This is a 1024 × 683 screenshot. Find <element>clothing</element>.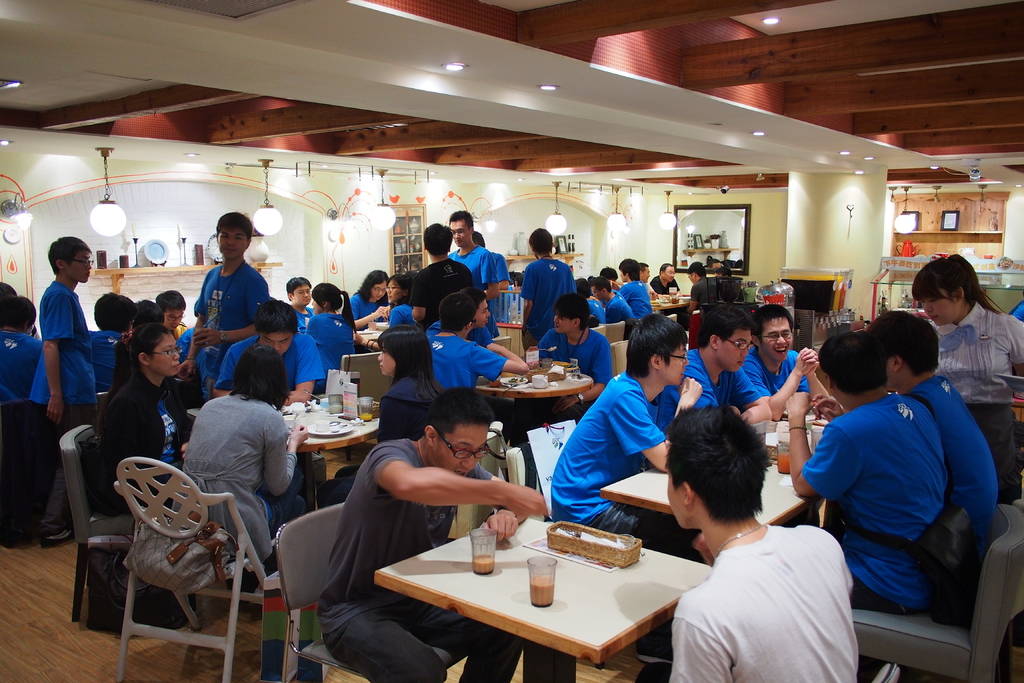
Bounding box: detection(491, 243, 508, 310).
